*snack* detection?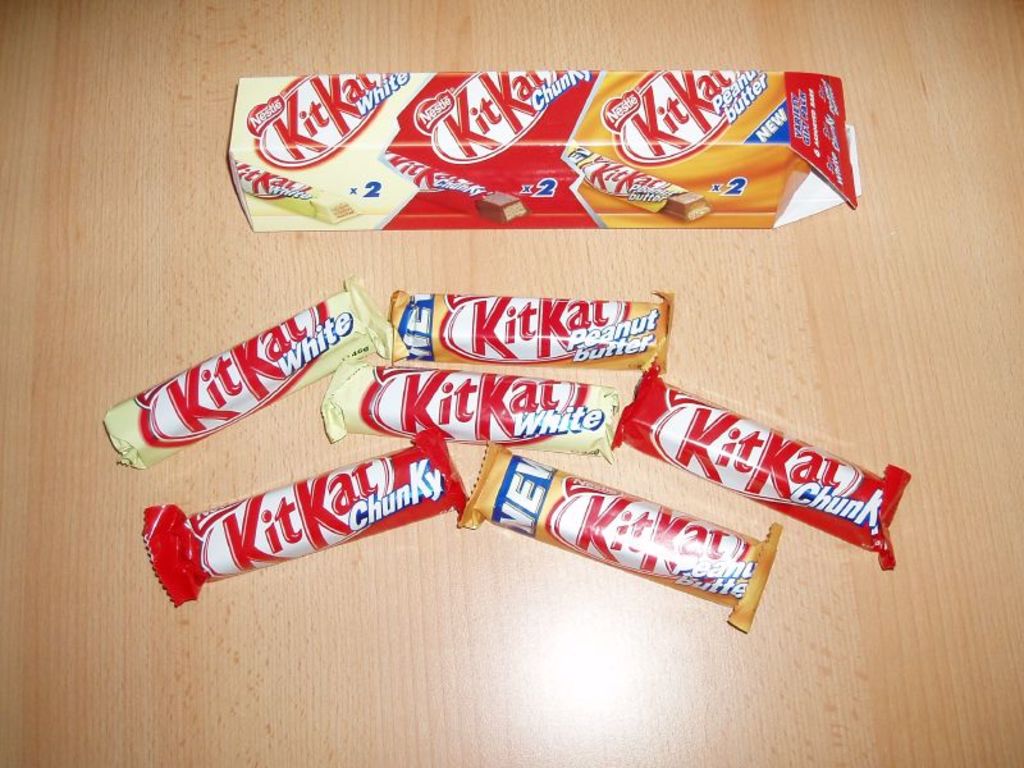
{"x1": 184, "y1": 64, "x2": 882, "y2": 262}
